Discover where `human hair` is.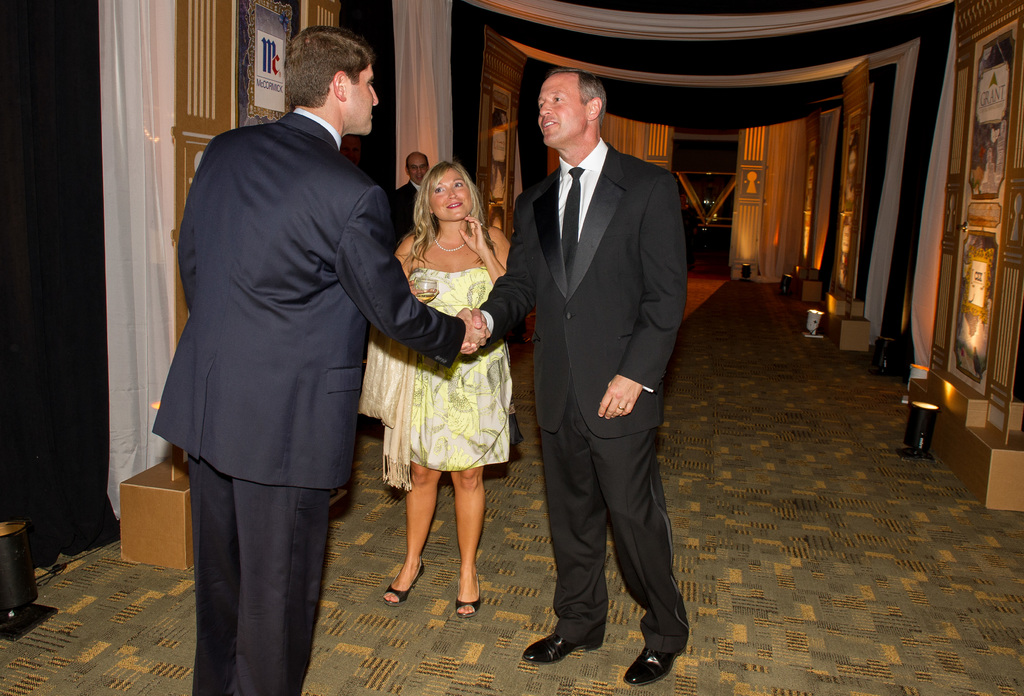
Discovered at {"left": 278, "top": 36, "right": 369, "bottom": 115}.
